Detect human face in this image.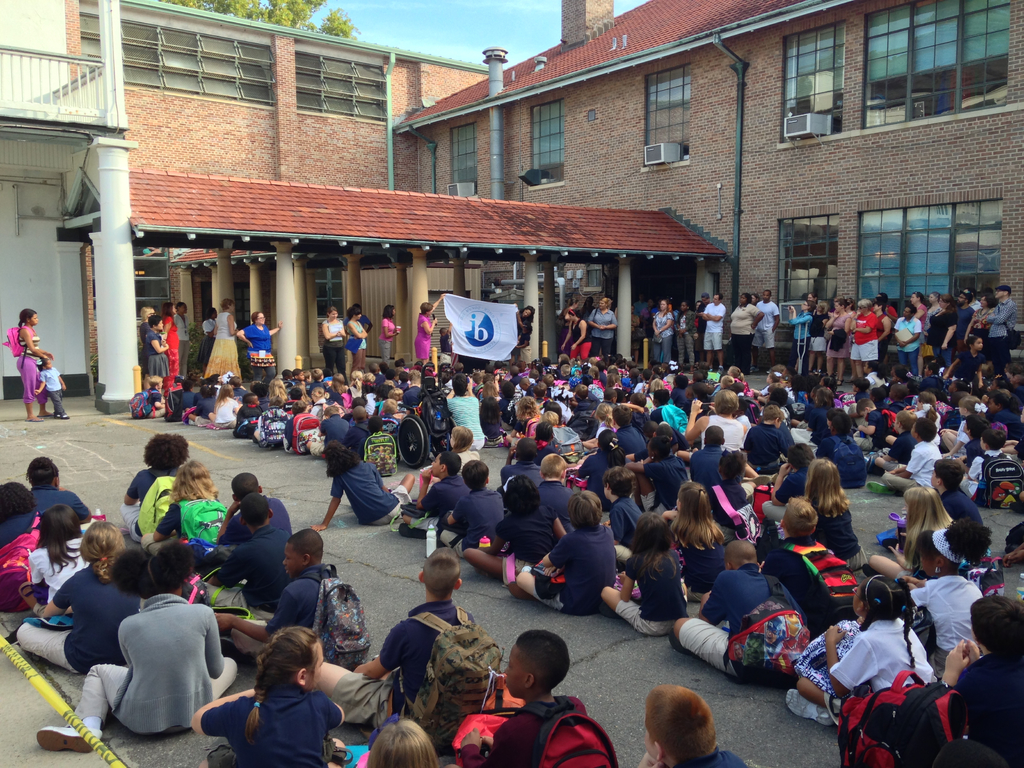
Detection: bbox(170, 304, 179, 314).
